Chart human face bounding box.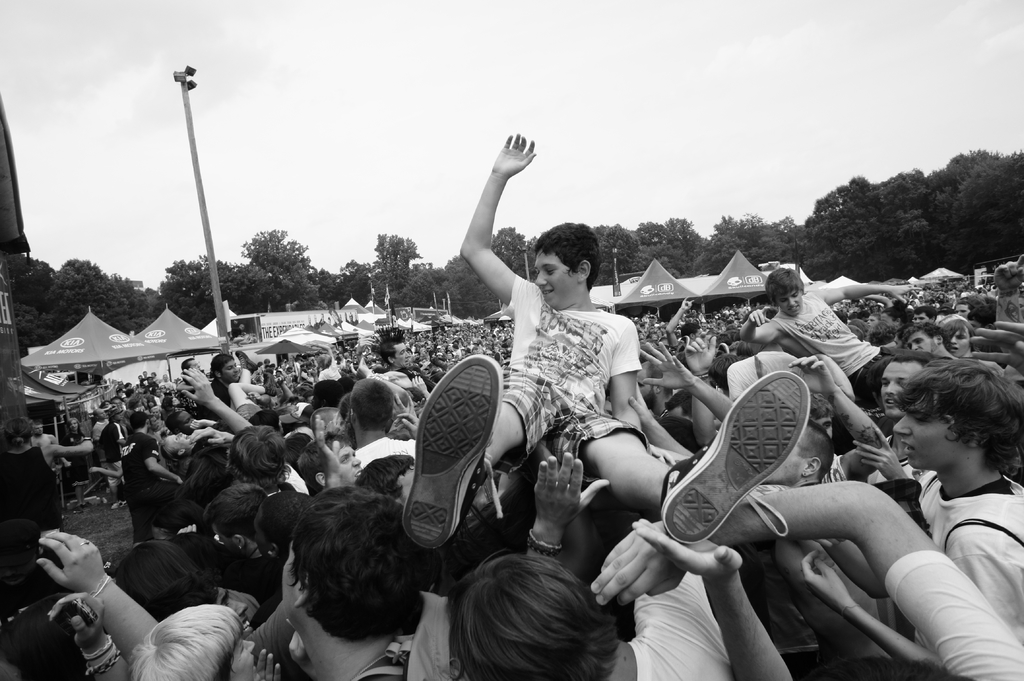
Charted: 67, 419, 84, 432.
